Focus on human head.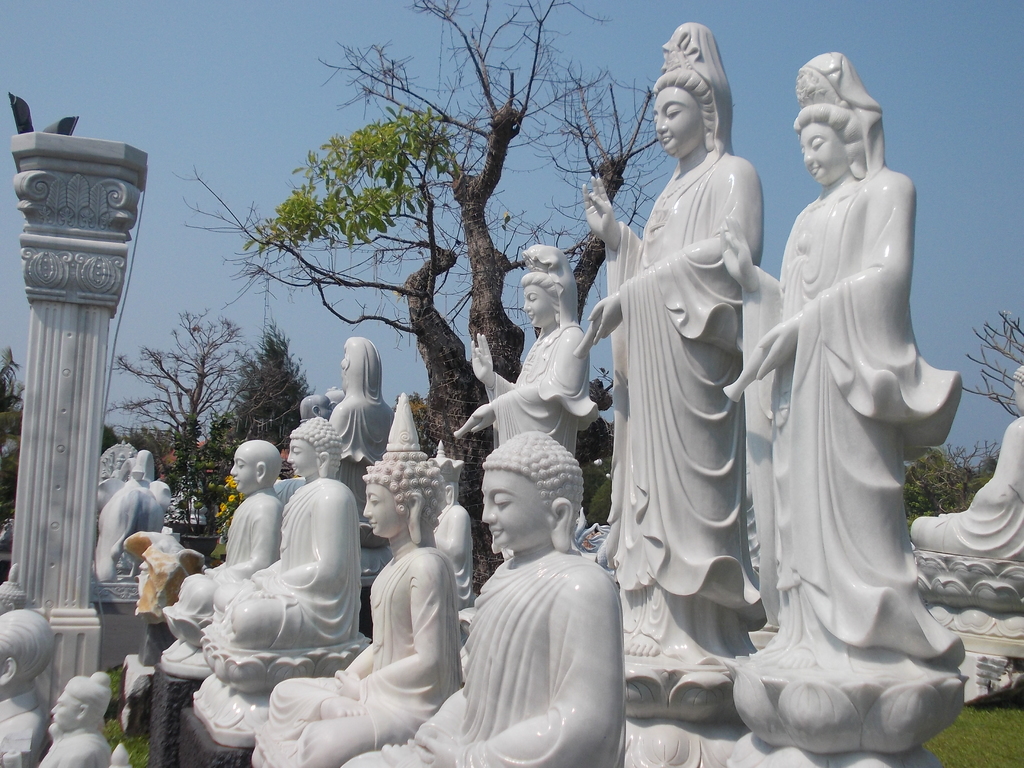
Focused at crop(0, 610, 55, 685).
